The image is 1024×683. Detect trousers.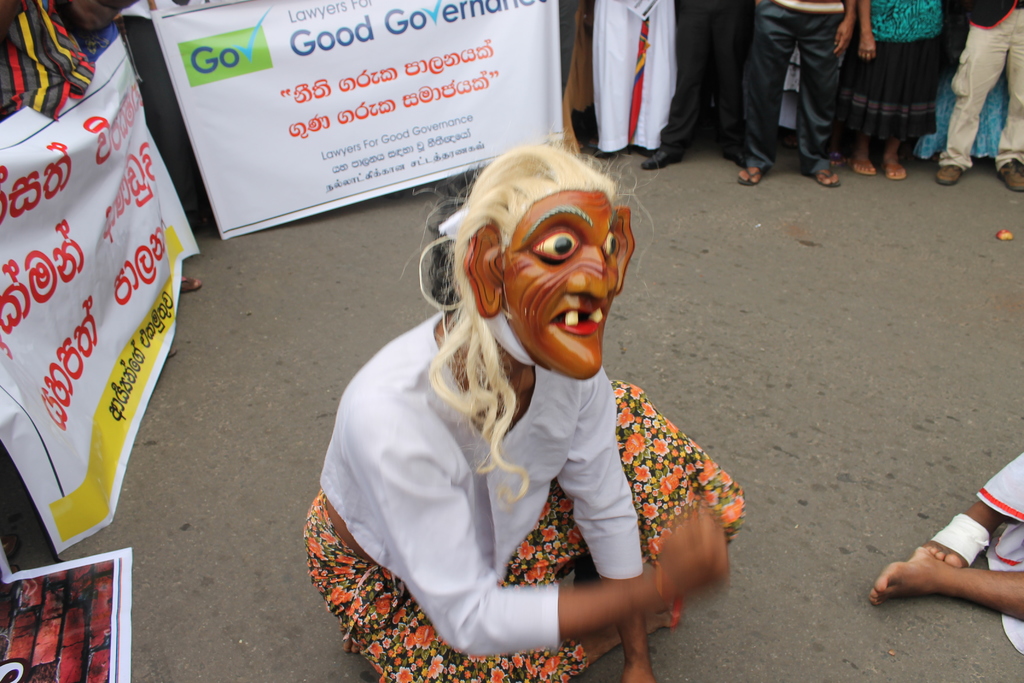
Detection: (758, 26, 864, 159).
